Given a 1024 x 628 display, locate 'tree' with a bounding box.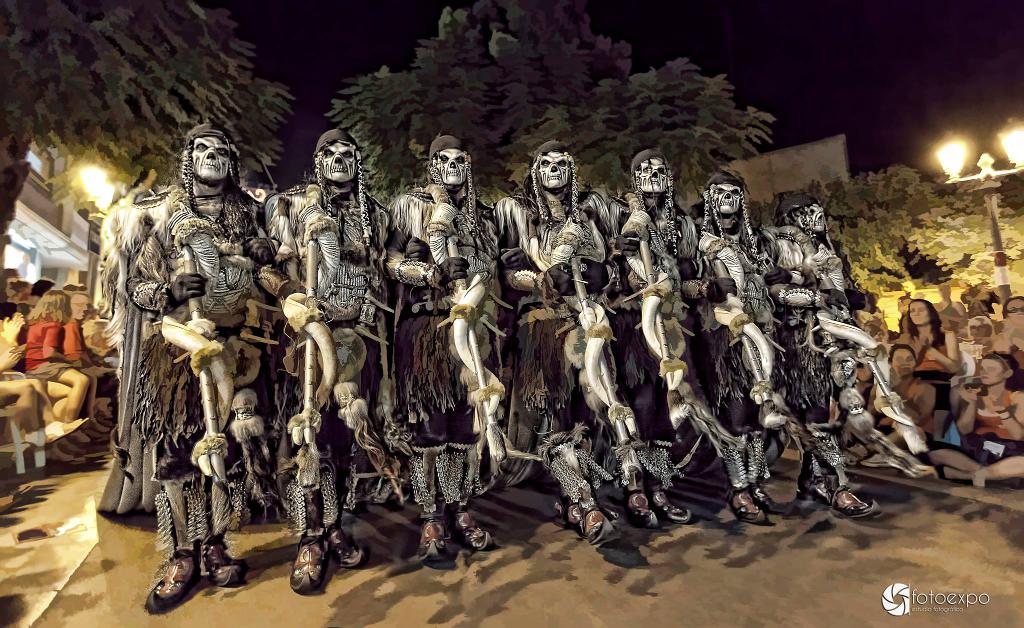
Located: box(319, 0, 767, 233).
